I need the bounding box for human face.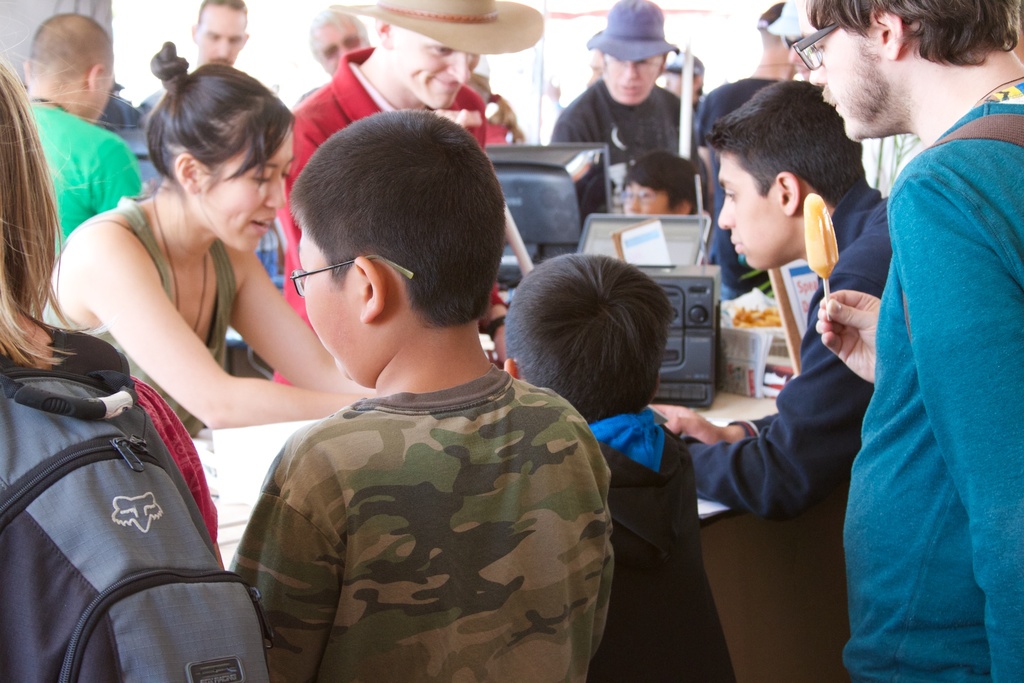
Here it is: [x1=604, y1=53, x2=661, y2=104].
